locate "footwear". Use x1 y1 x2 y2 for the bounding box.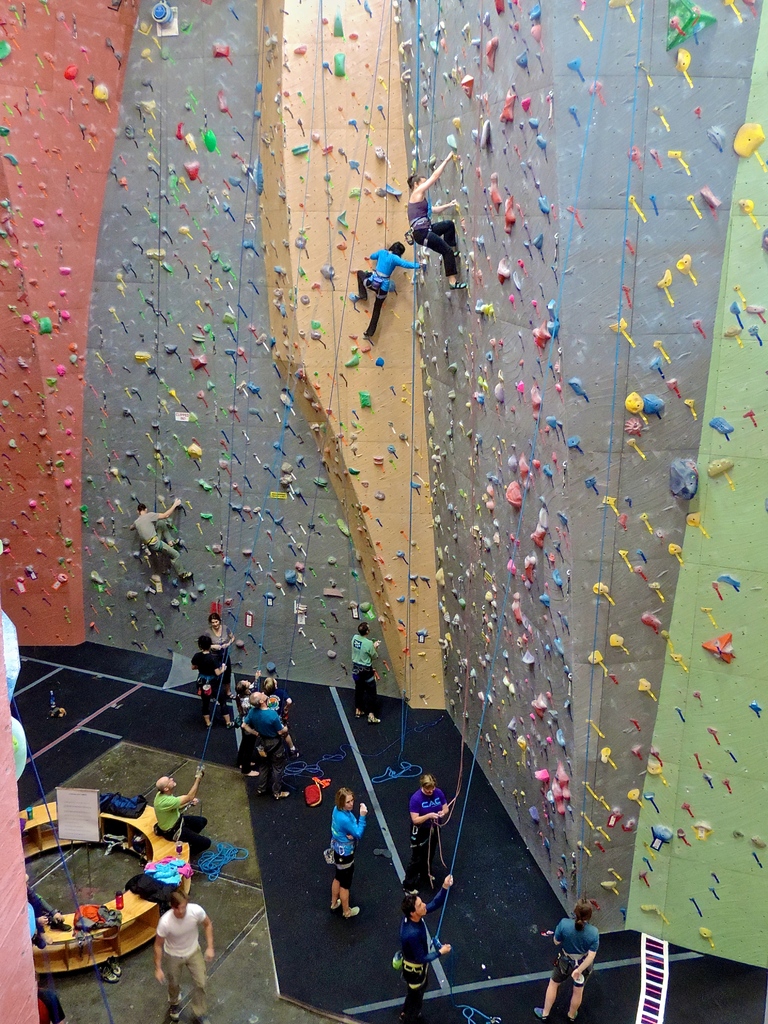
363 329 368 338.
